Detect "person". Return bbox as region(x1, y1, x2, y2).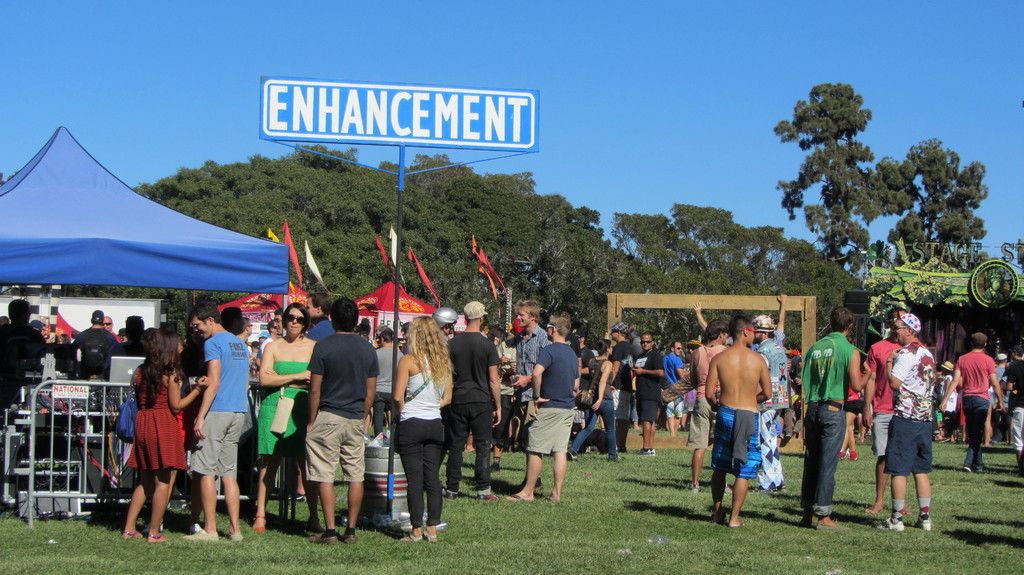
region(301, 290, 340, 341).
